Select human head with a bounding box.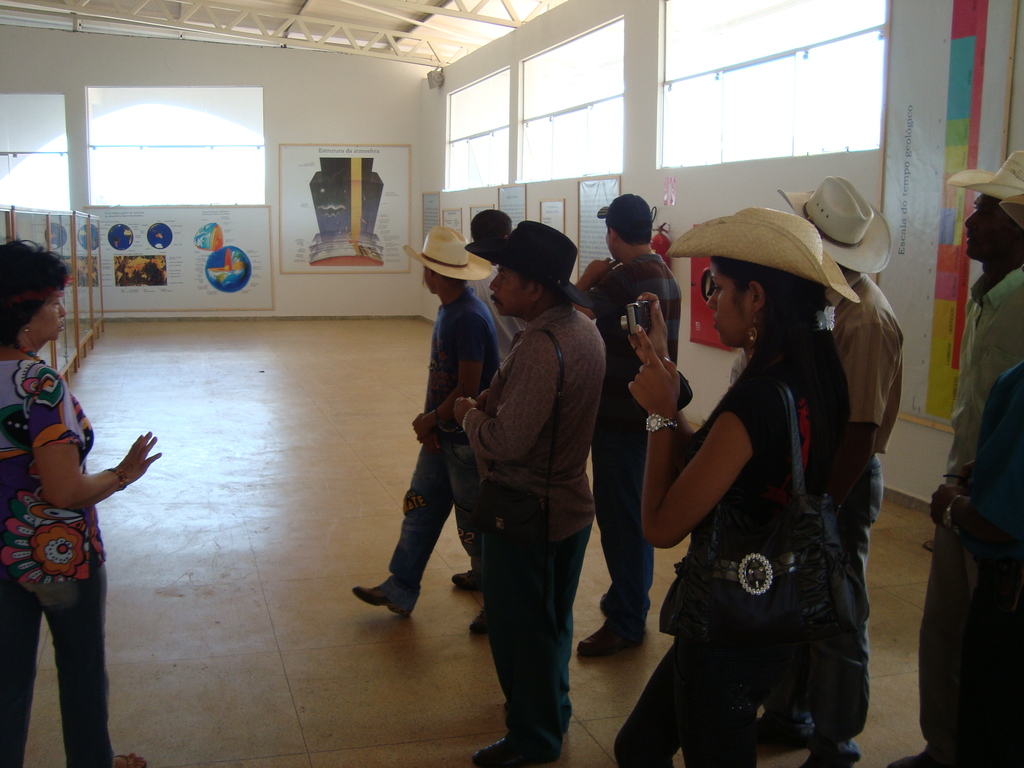
select_region(417, 223, 457, 291).
